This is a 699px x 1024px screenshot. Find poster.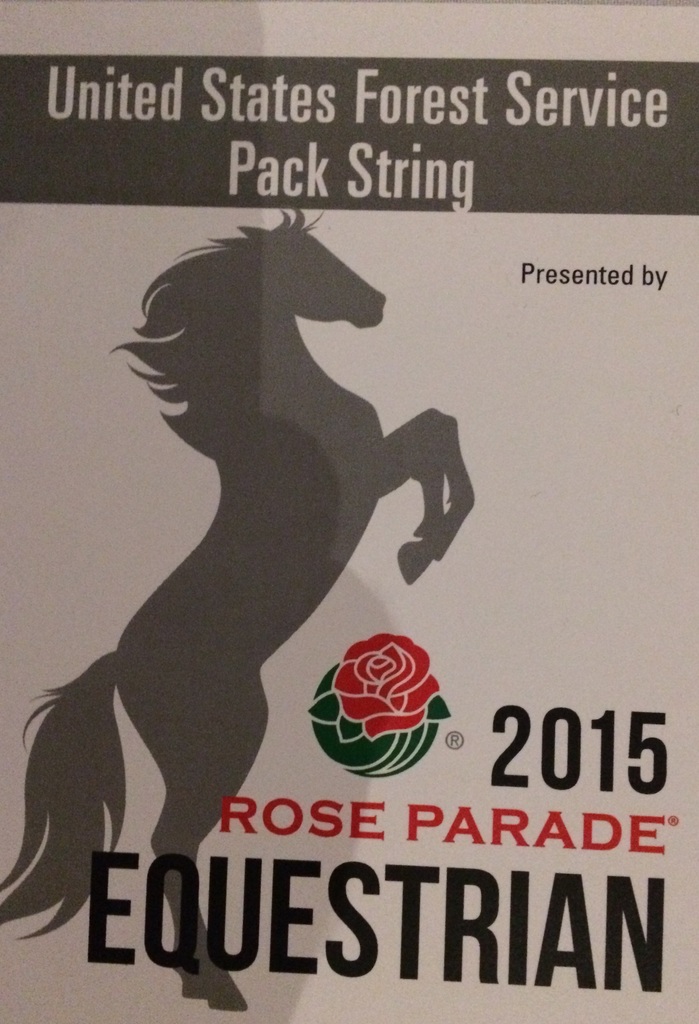
Bounding box: 0:0:698:1023.
